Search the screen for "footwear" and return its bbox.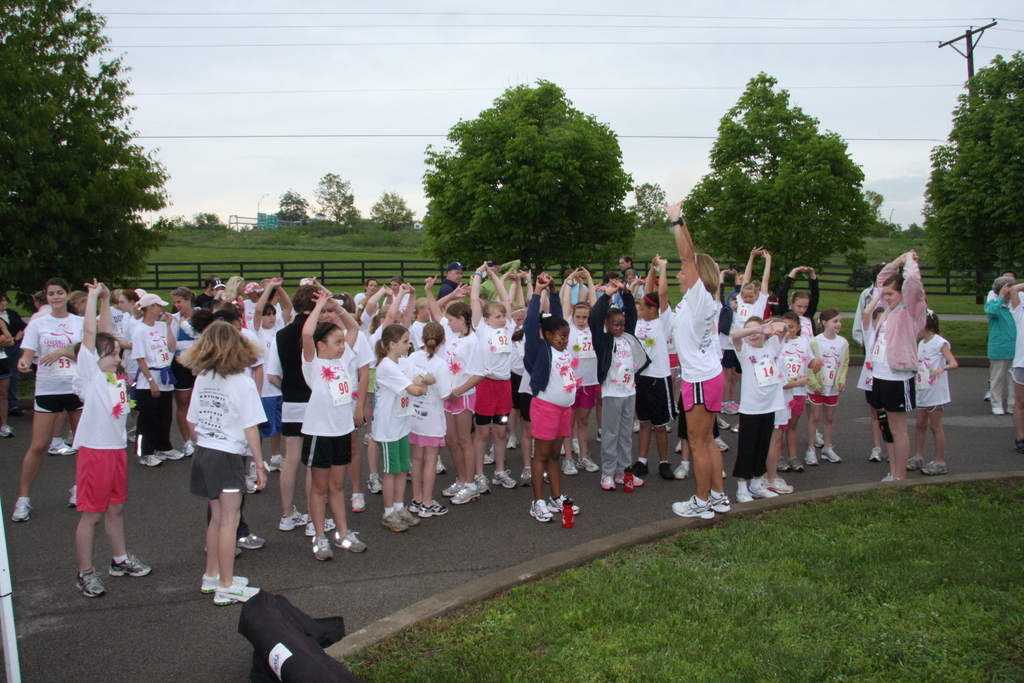
Found: bbox=(817, 445, 838, 462).
